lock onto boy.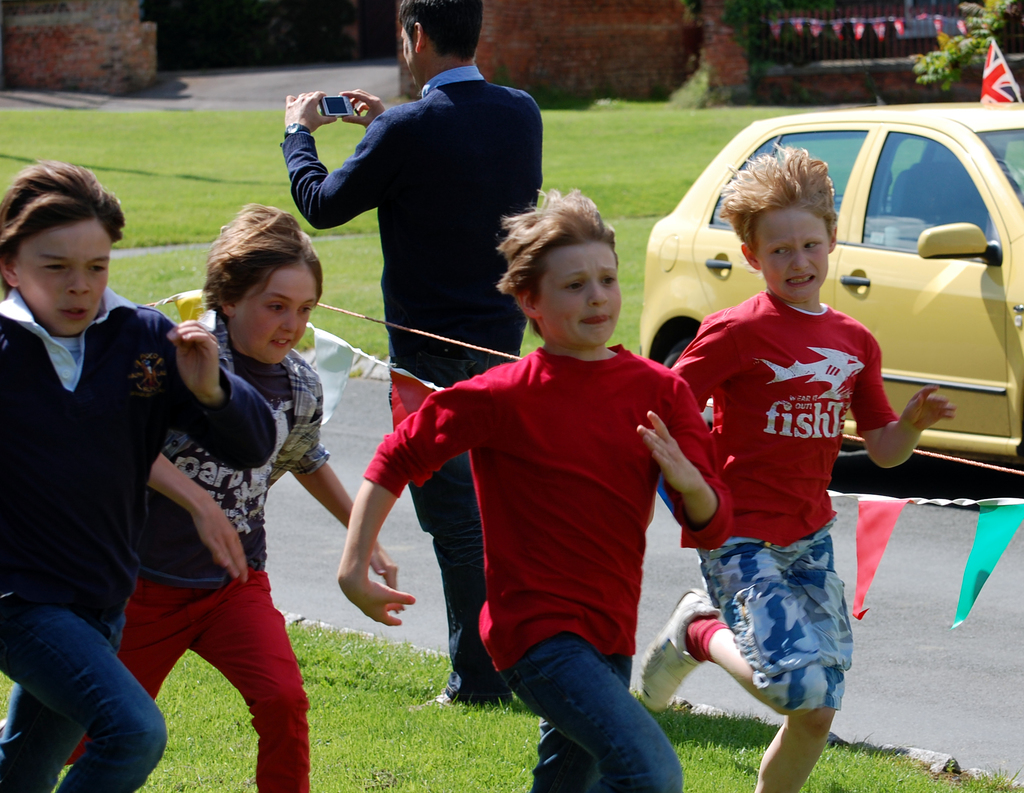
Locked: pyautogui.locateOnScreen(147, 197, 411, 792).
